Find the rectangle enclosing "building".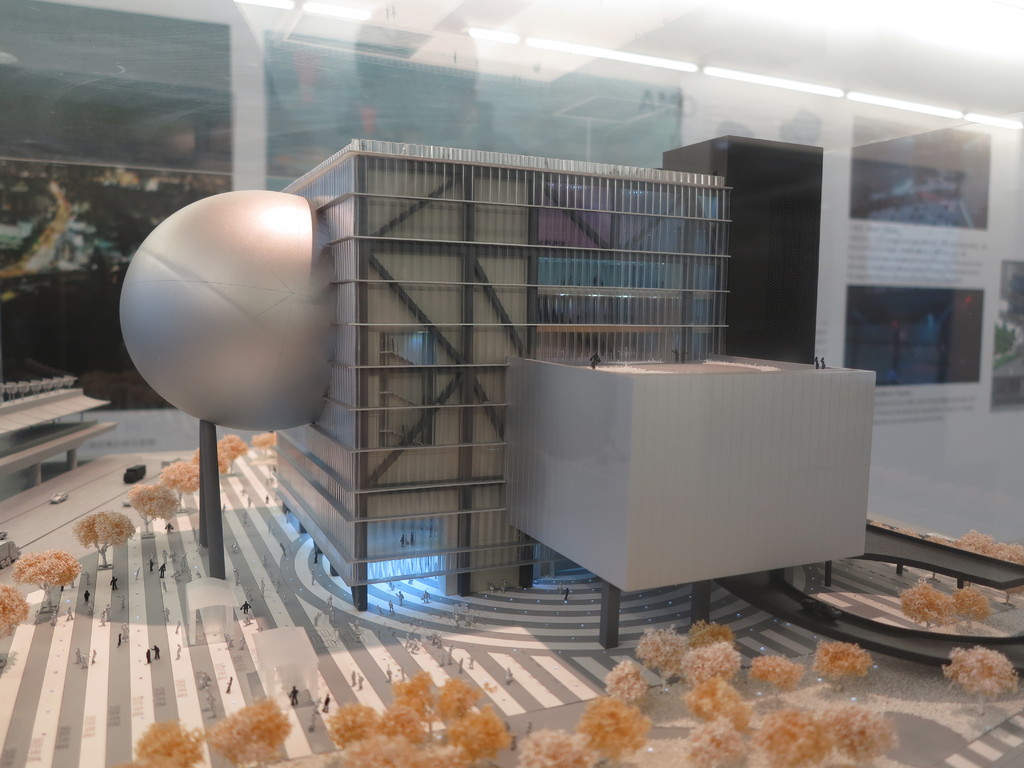
Rect(118, 130, 881, 650).
